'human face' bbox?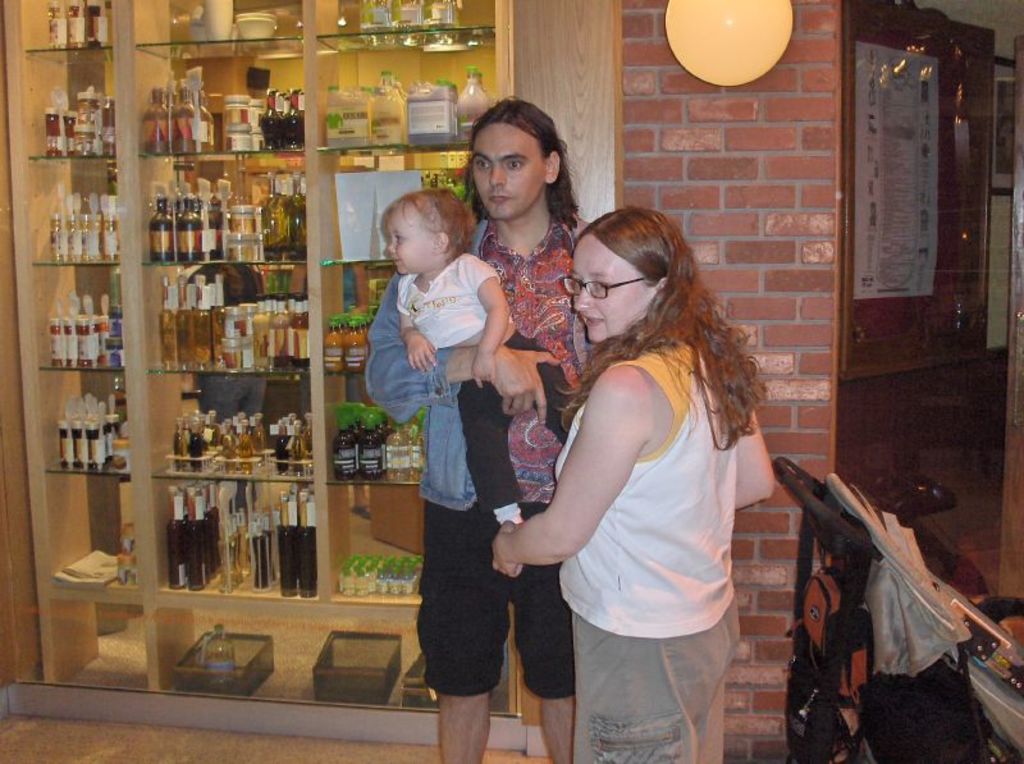
{"left": 472, "top": 123, "right": 541, "bottom": 219}
